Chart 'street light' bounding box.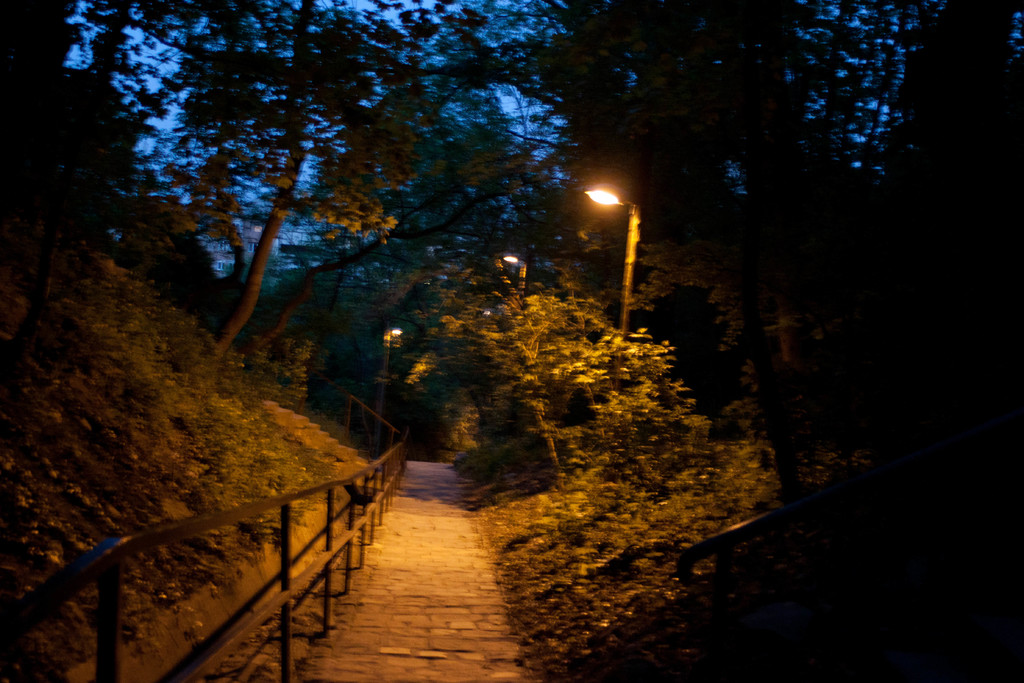
Charted: bbox(585, 182, 641, 333).
